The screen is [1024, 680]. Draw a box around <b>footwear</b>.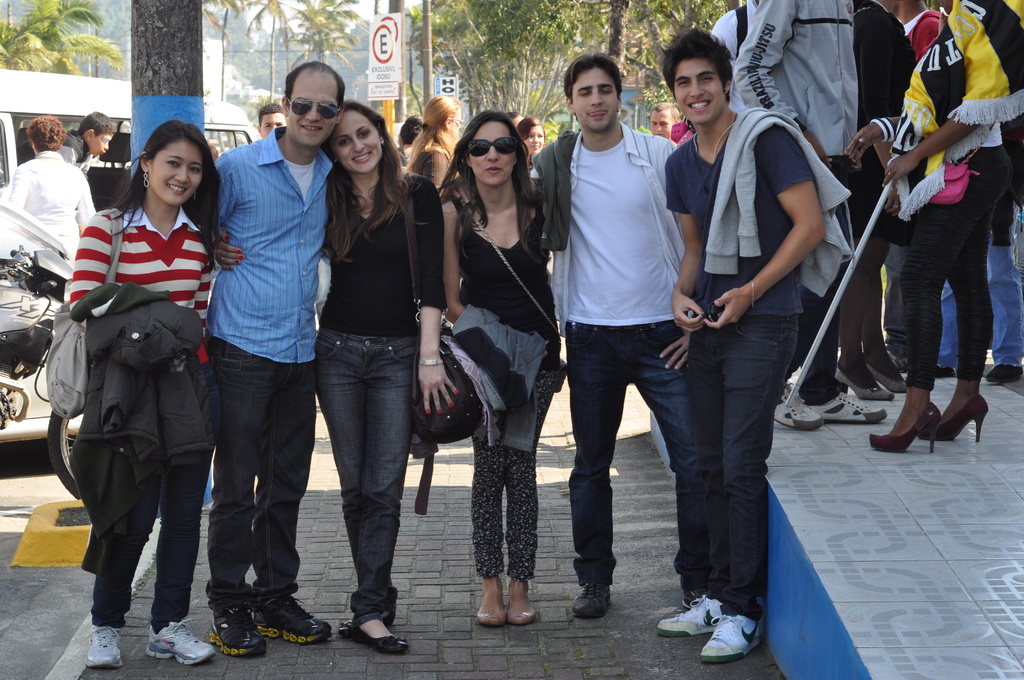
Rect(575, 585, 612, 619).
